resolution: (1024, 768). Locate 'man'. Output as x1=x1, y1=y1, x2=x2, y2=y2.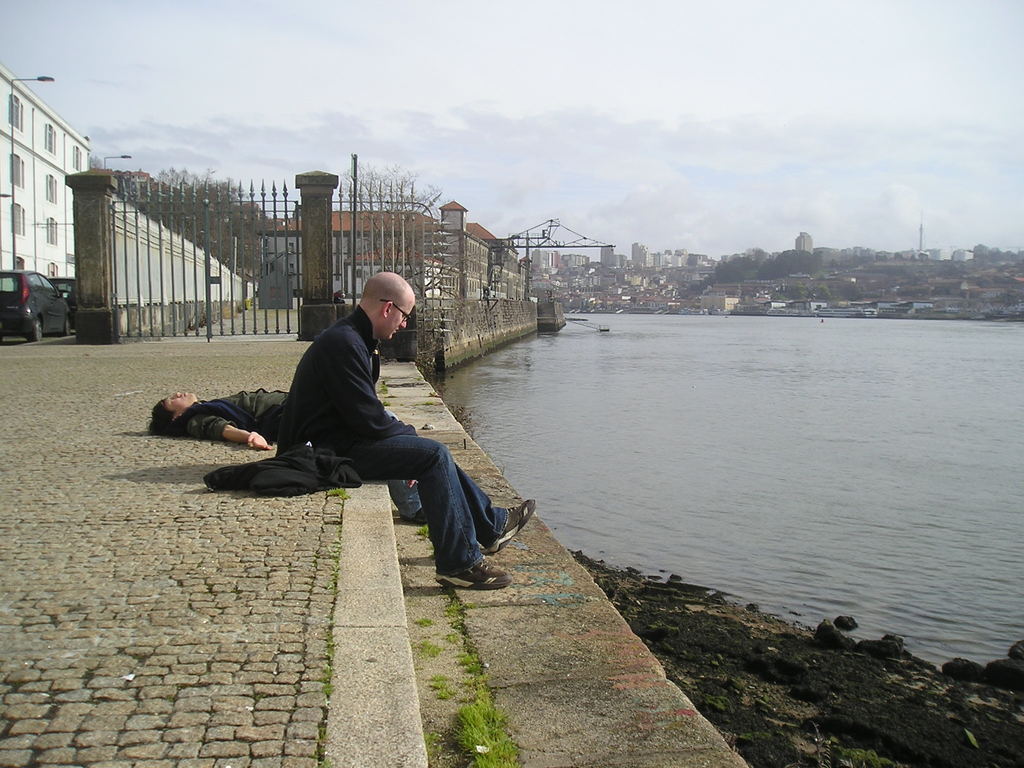
x1=282, y1=269, x2=538, y2=587.
